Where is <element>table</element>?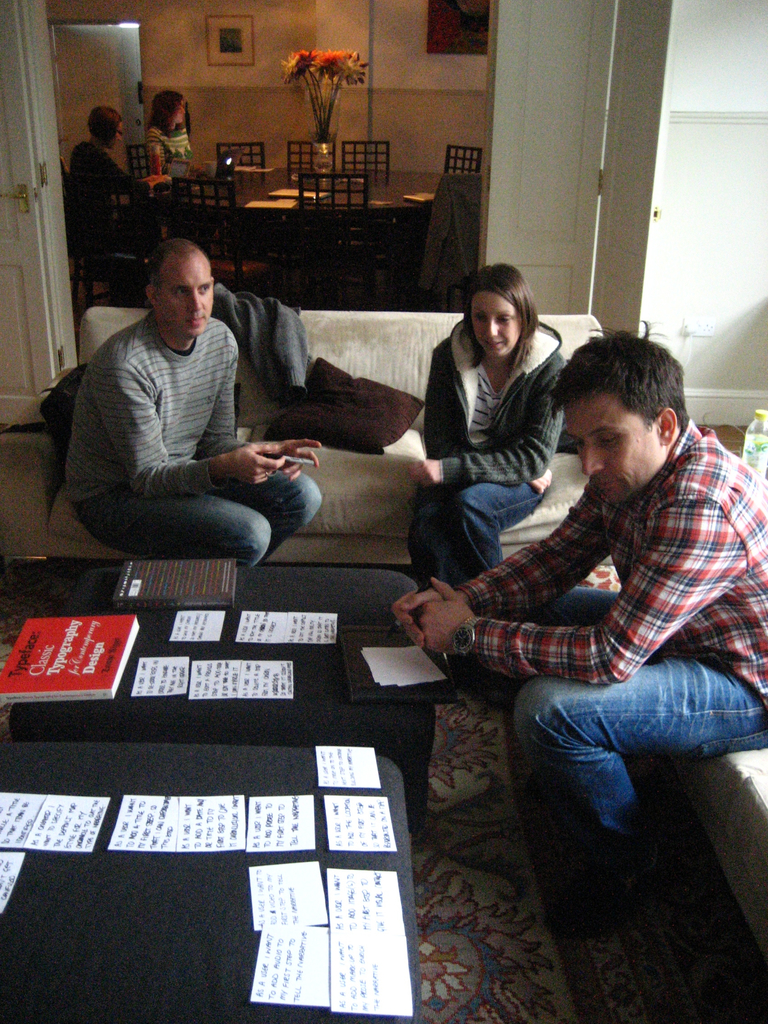
[left=189, top=167, right=439, bottom=260].
